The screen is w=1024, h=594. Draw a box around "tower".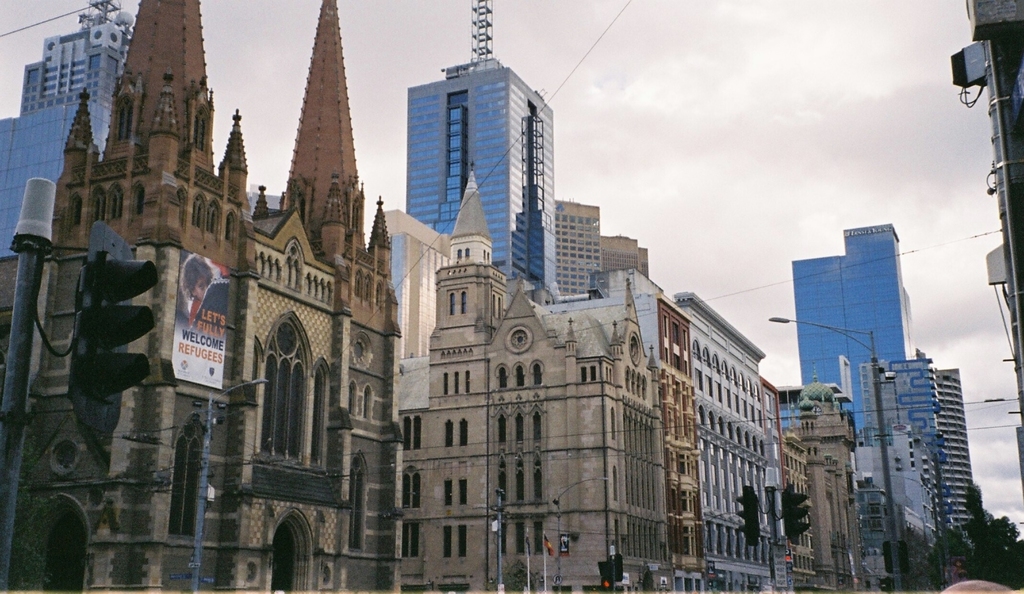
bbox=[280, 0, 358, 266].
